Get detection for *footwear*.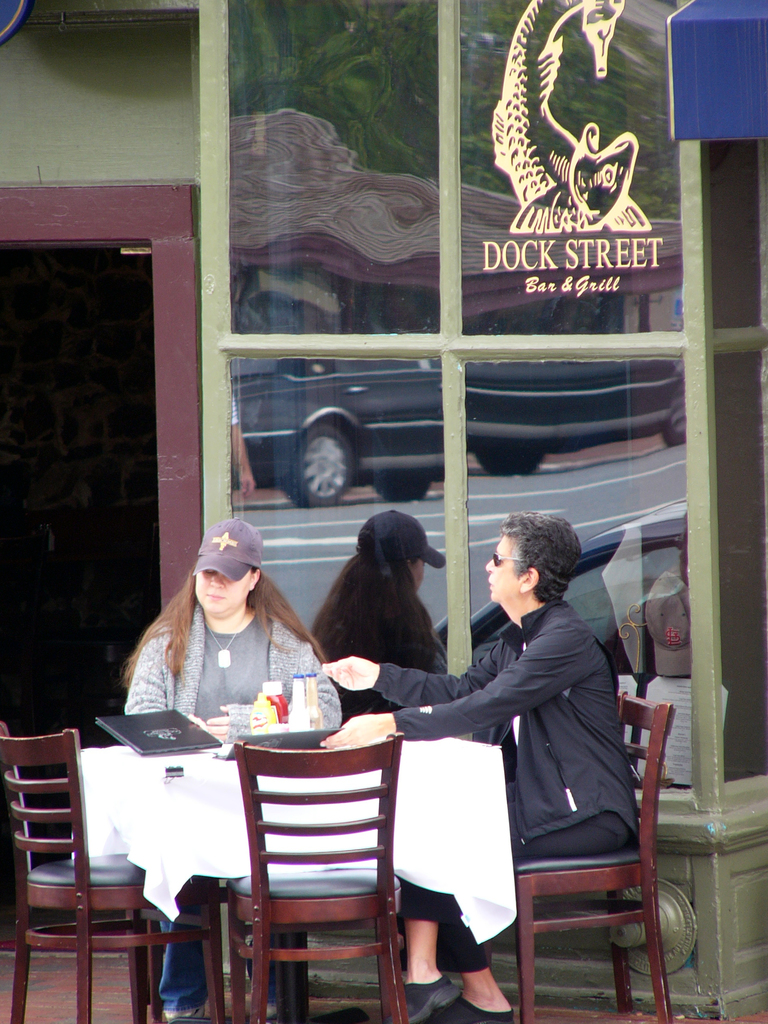
Detection: bbox=(150, 1005, 206, 1023).
